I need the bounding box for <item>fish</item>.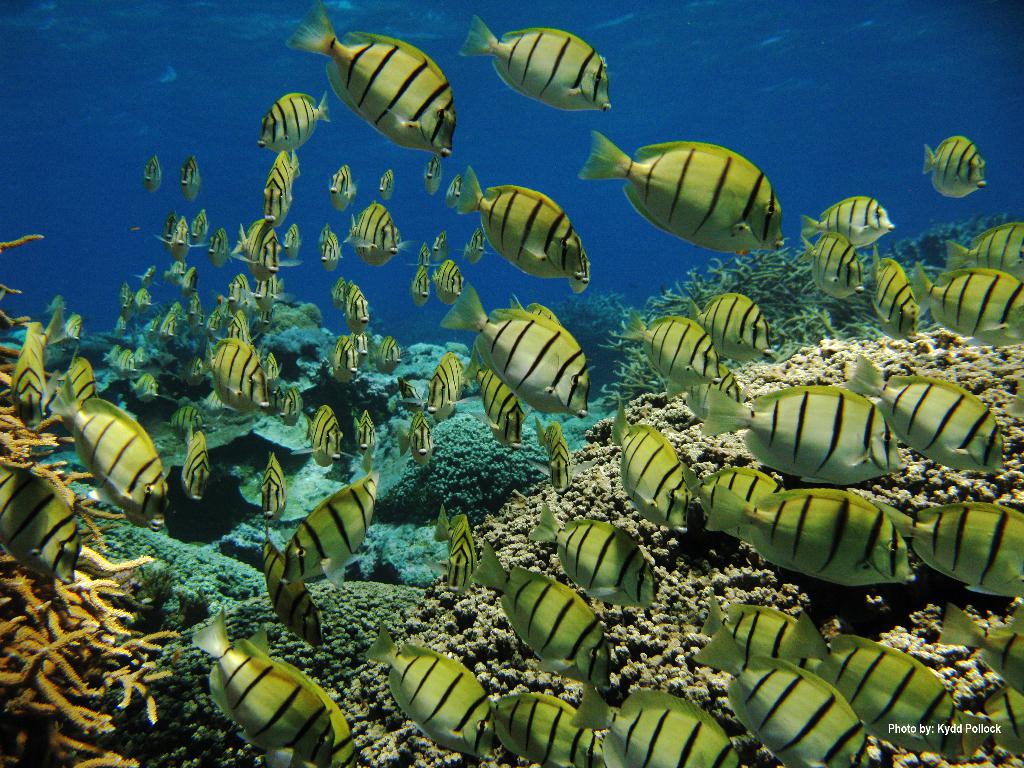
Here it is: [left=976, top=685, right=1023, bottom=763].
